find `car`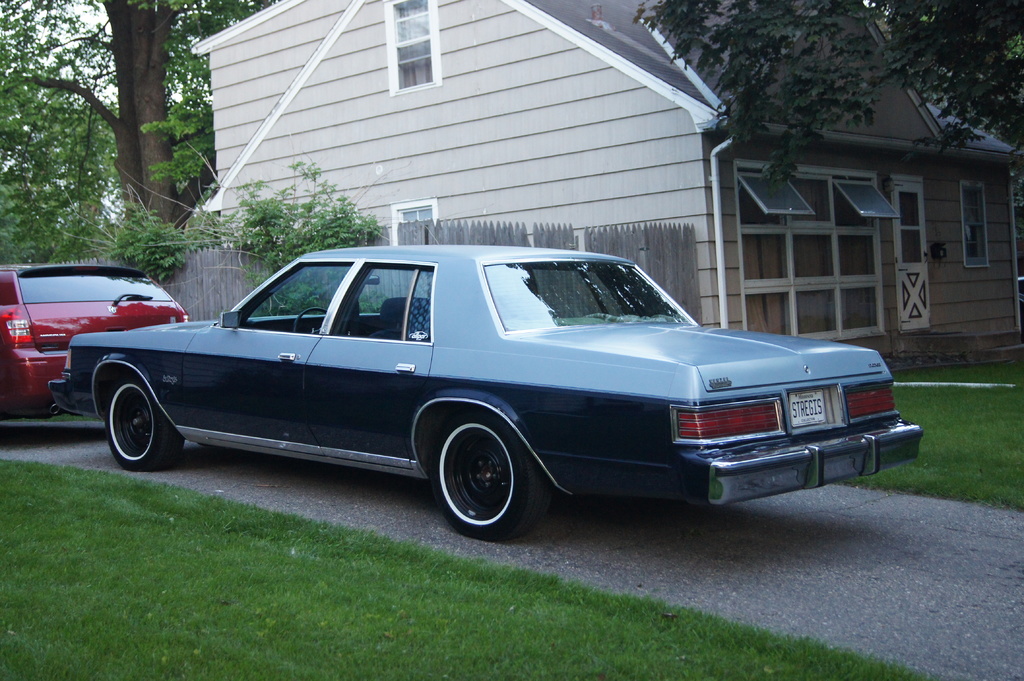
l=45, t=234, r=918, b=539
